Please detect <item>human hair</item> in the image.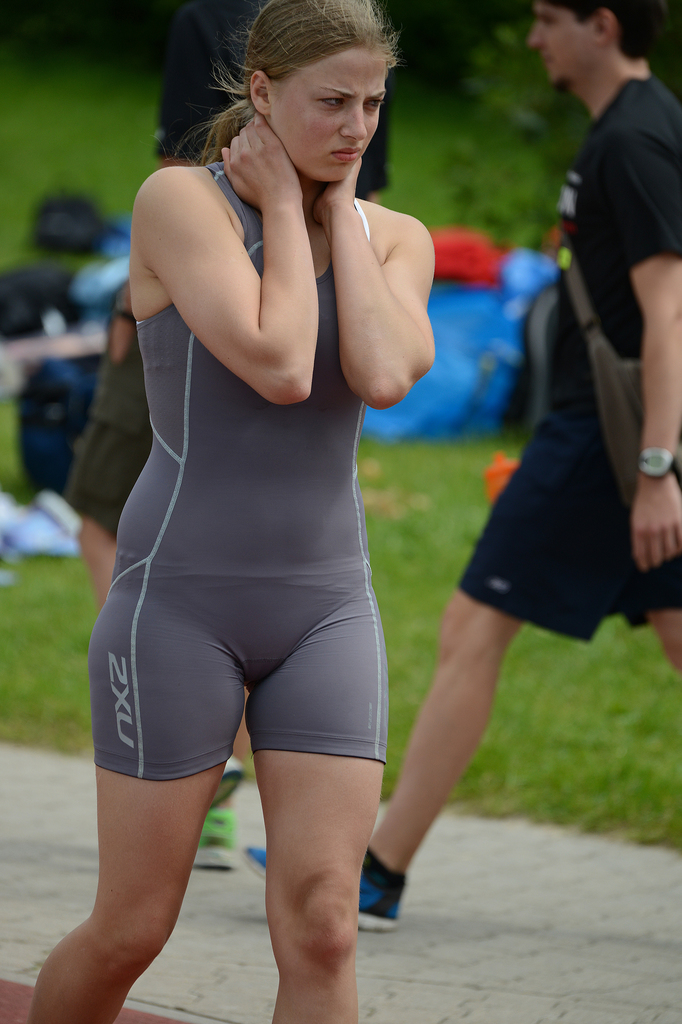
l=207, t=0, r=390, b=161.
